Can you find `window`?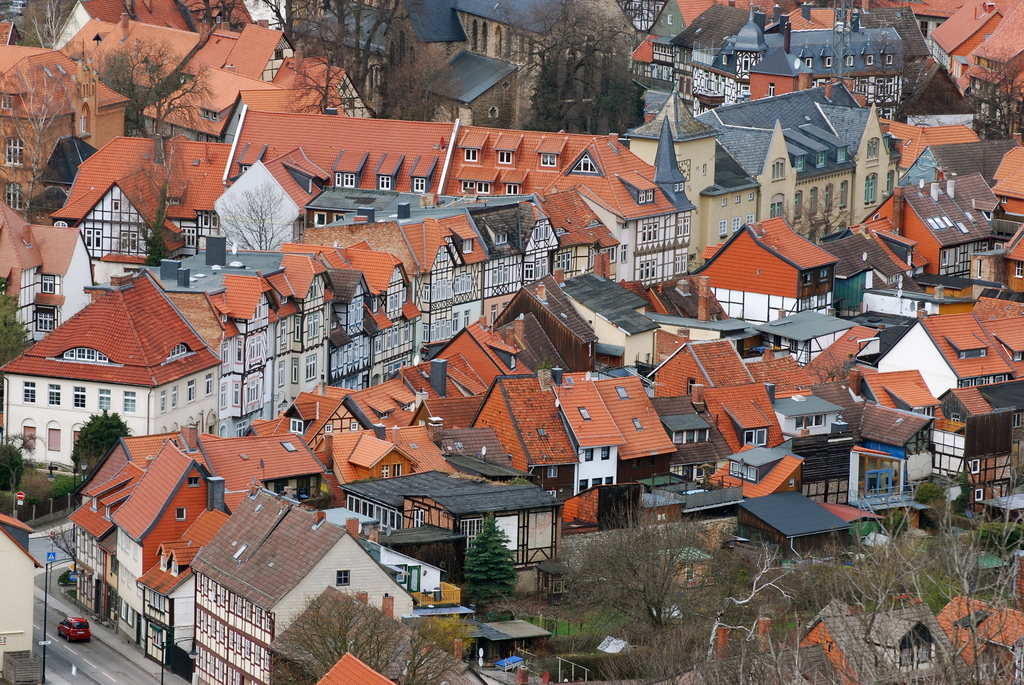
Yes, bounding box: <region>788, 478, 796, 488</region>.
